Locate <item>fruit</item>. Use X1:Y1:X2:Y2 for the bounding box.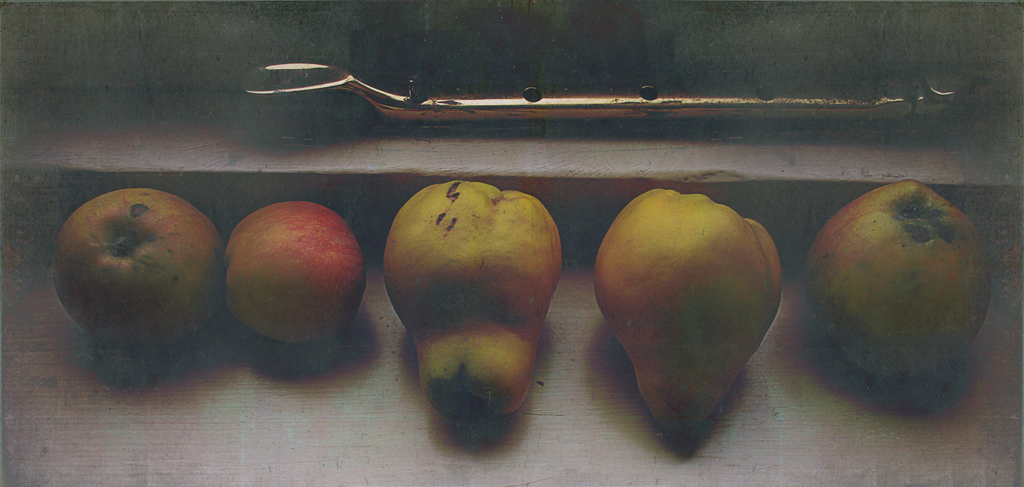
52:189:220:340.
